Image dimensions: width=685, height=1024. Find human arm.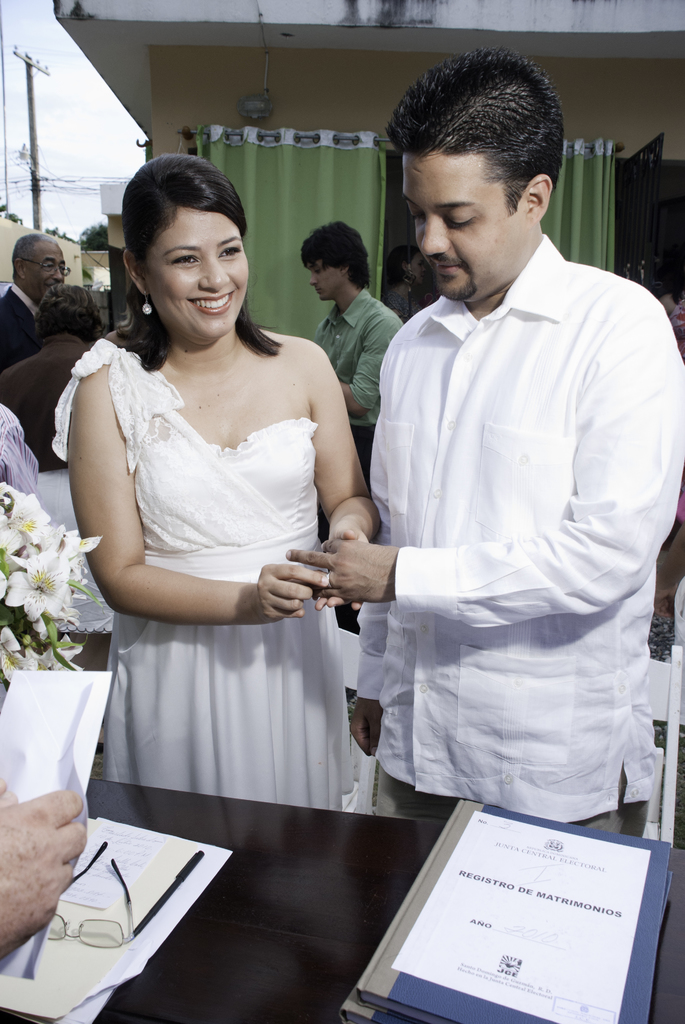
336, 312, 403, 419.
